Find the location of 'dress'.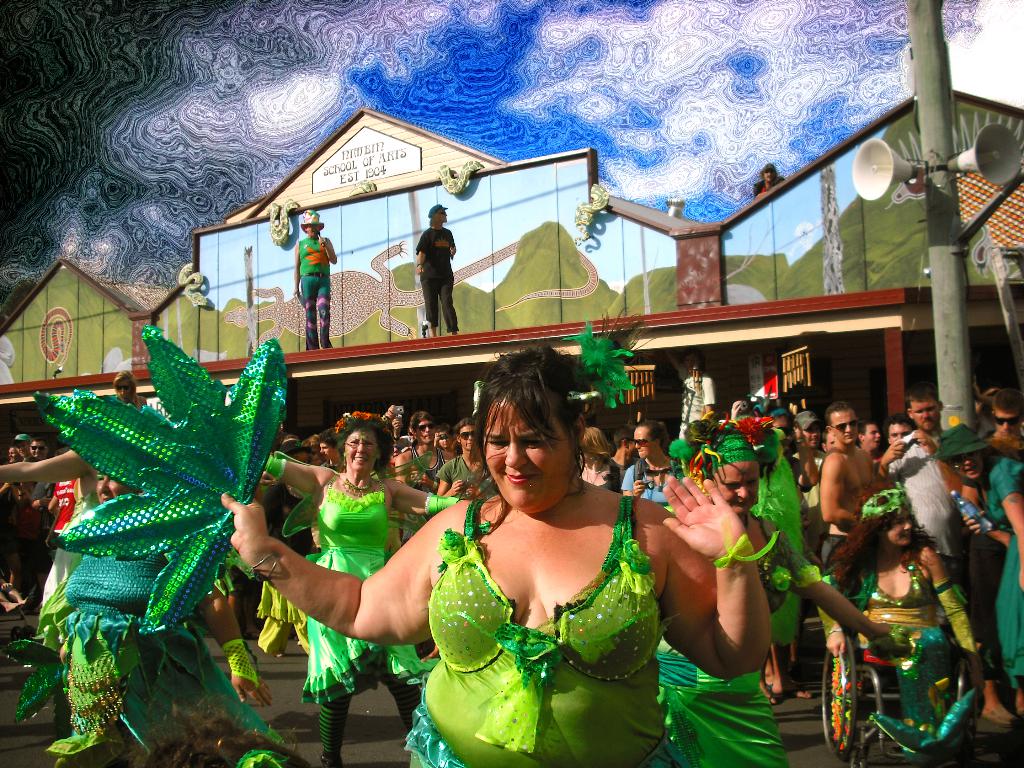
Location: 303 481 440 701.
